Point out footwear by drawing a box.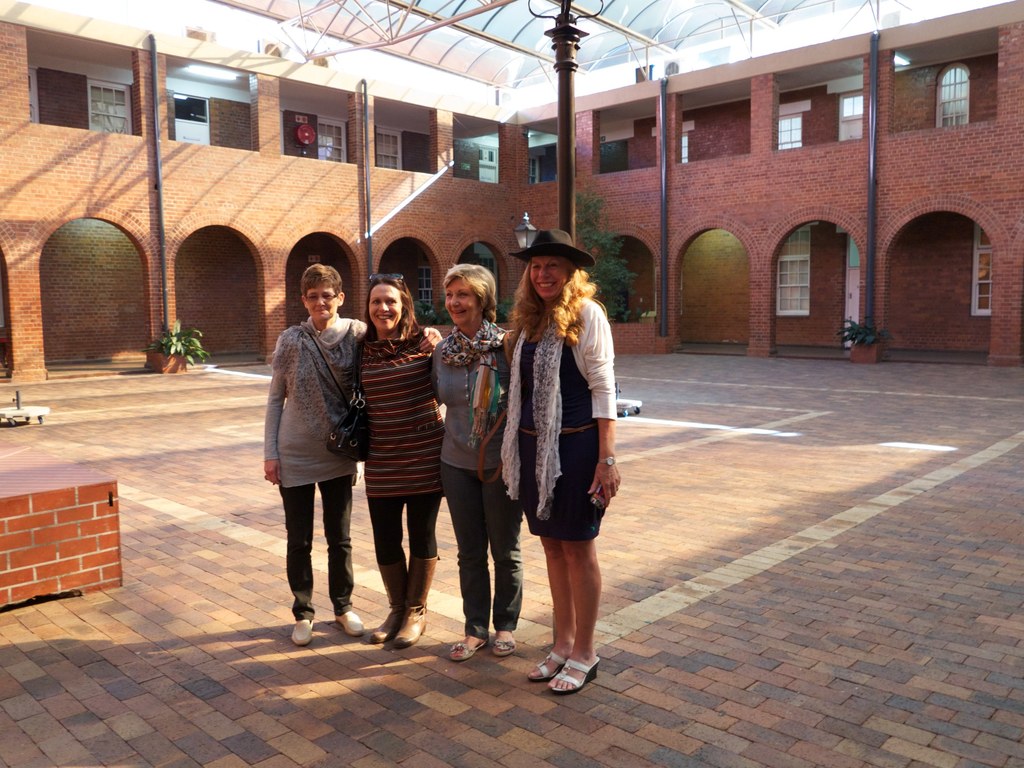
bbox(342, 607, 364, 634).
